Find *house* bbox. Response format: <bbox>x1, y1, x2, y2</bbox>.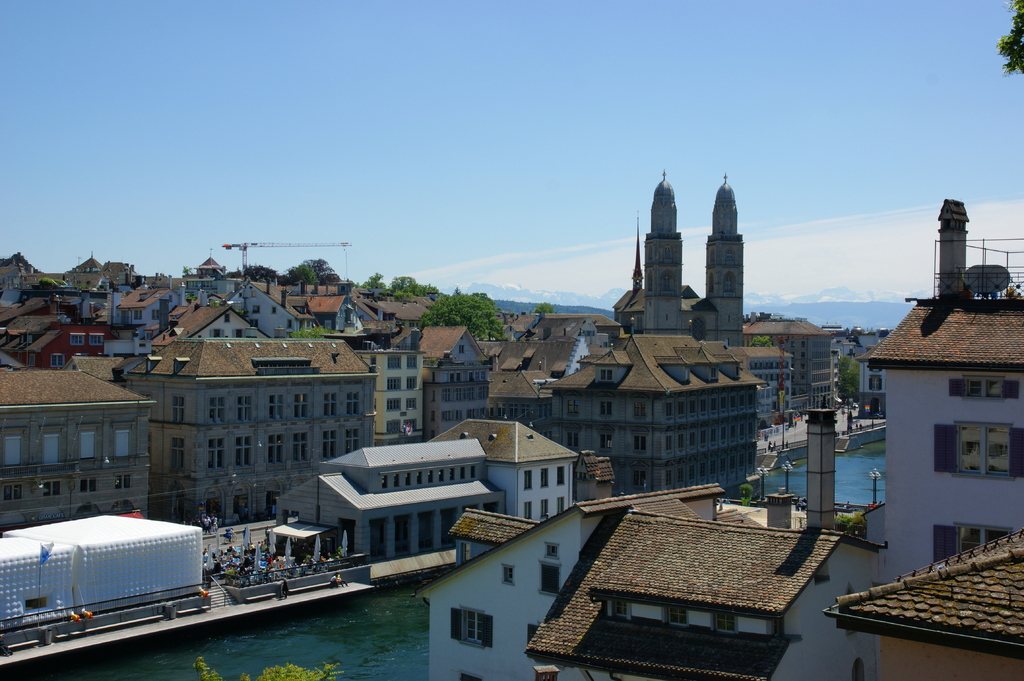
<bbox>107, 296, 132, 337</bbox>.
